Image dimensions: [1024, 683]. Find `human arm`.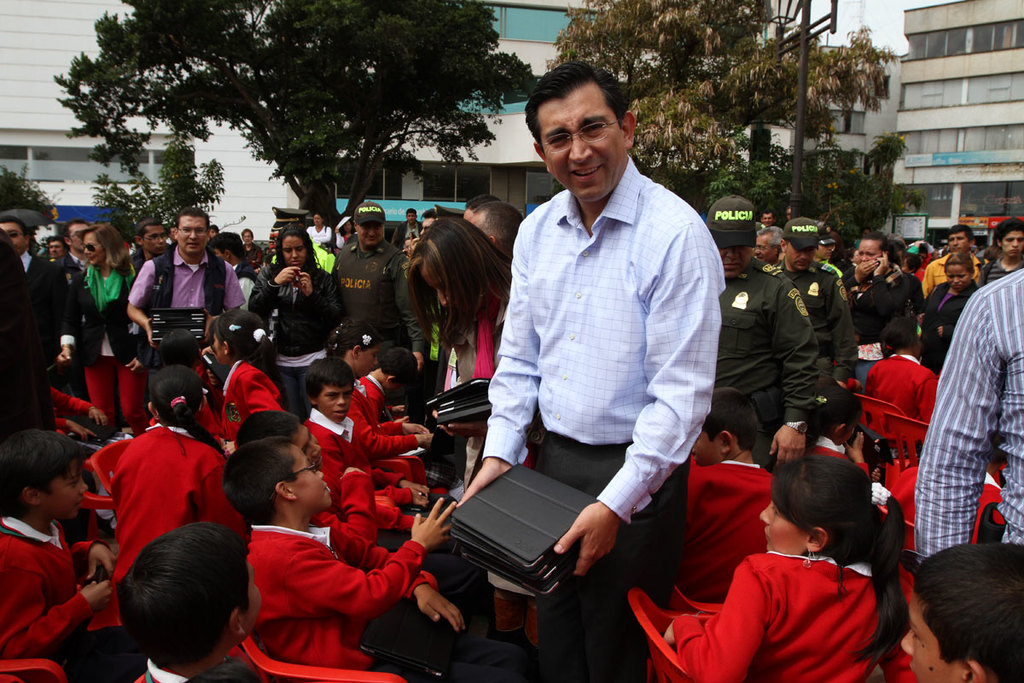
locate(320, 464, 374, 540).
